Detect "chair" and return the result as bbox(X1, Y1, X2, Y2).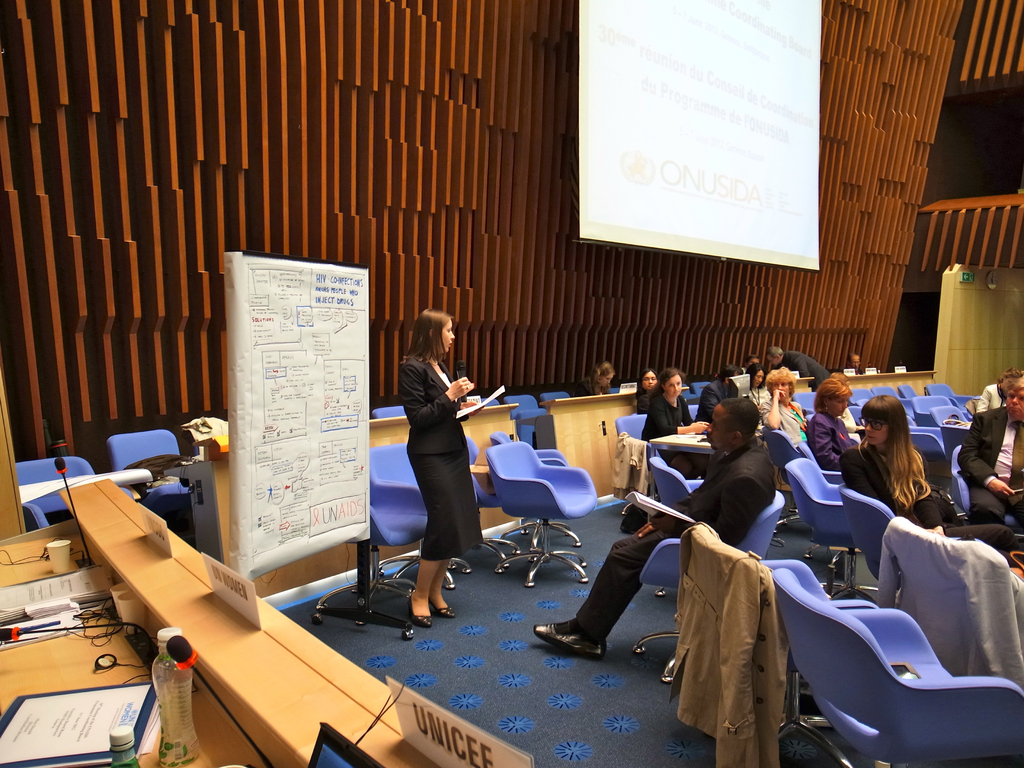
bbox(648, 455, 710, 600).
